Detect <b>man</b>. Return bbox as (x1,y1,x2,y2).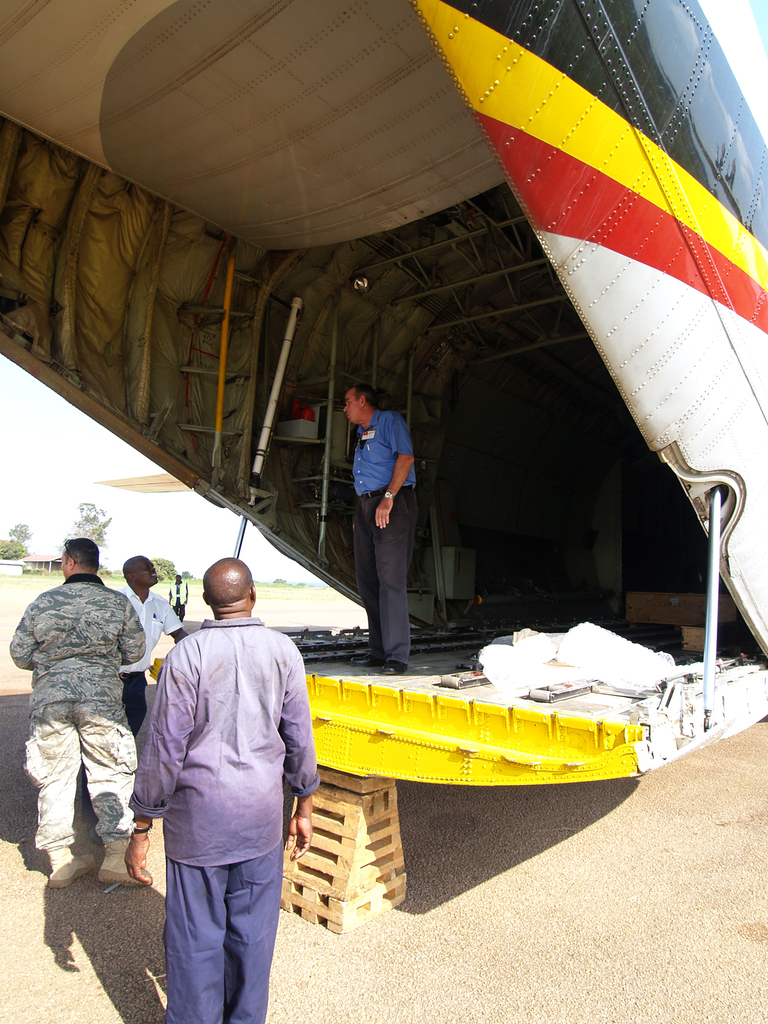
(1,534,149,883).
